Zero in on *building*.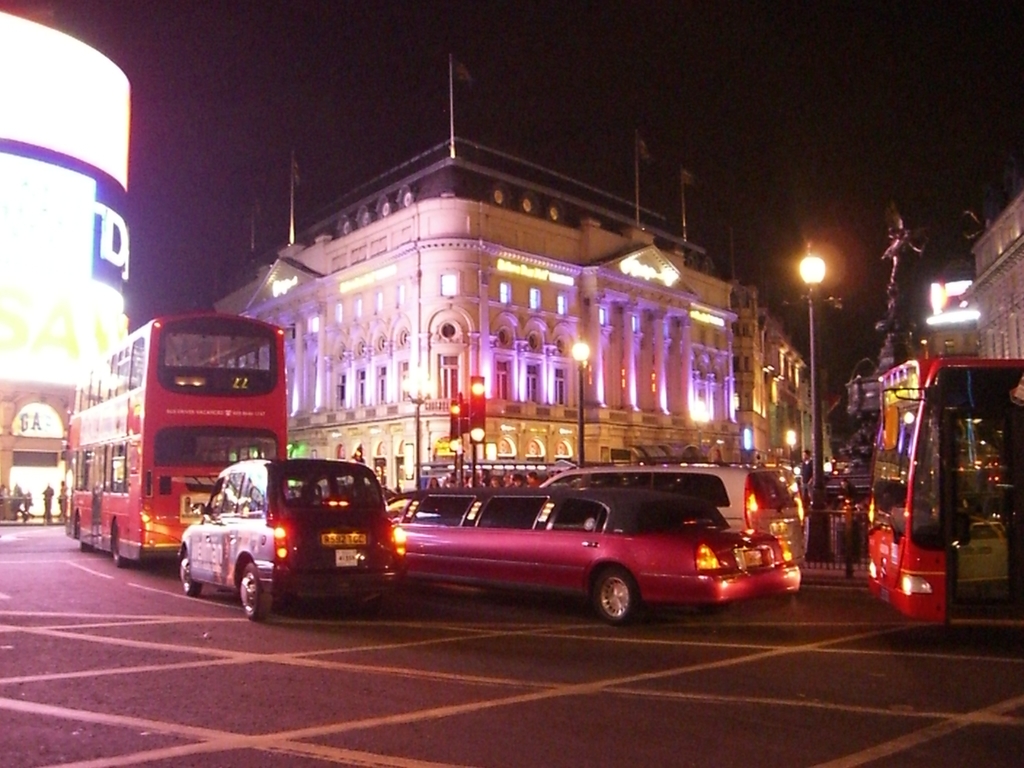
Zeroed in: l=926, t=196, r=1023, b=371.
